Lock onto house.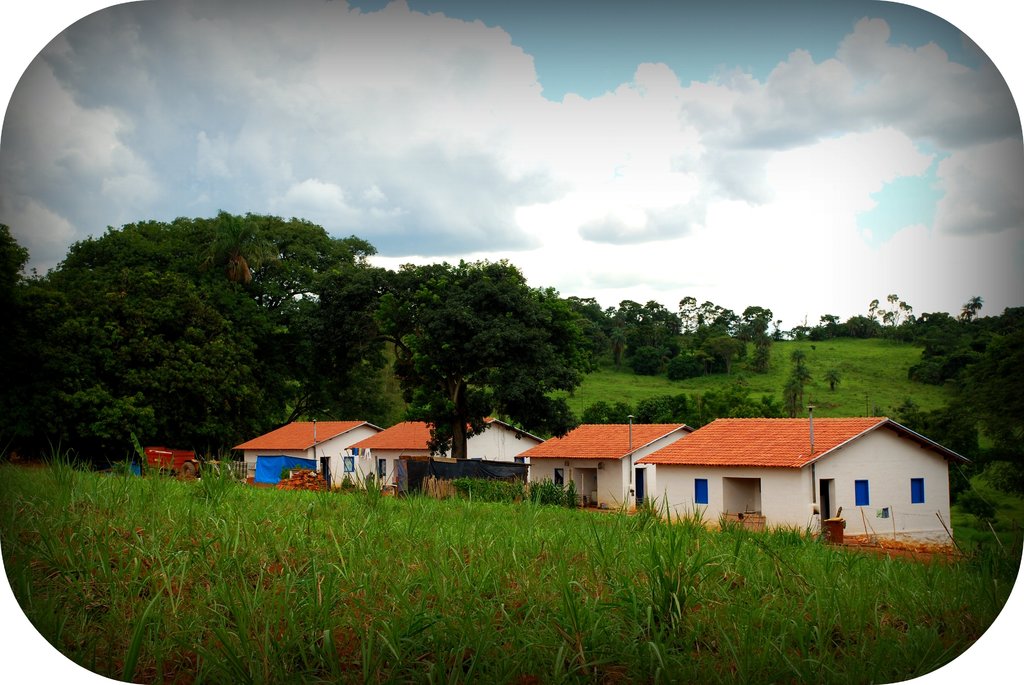
Locked: <region>231, 420, 385, 494</region>.
